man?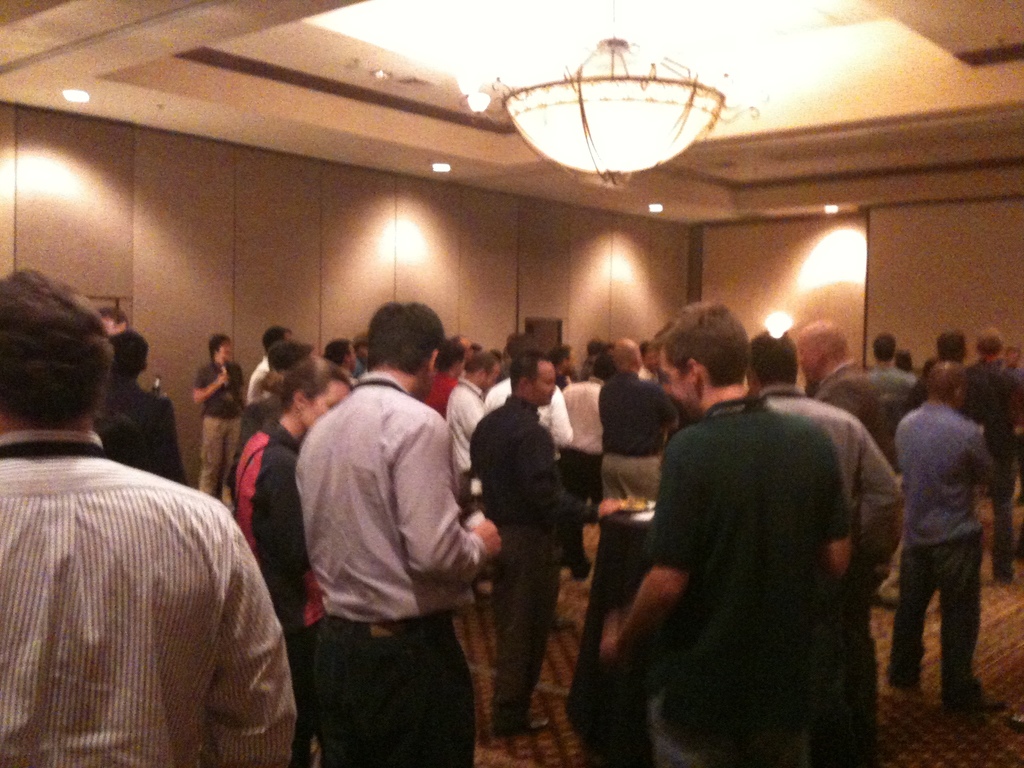
559 351 613 577
